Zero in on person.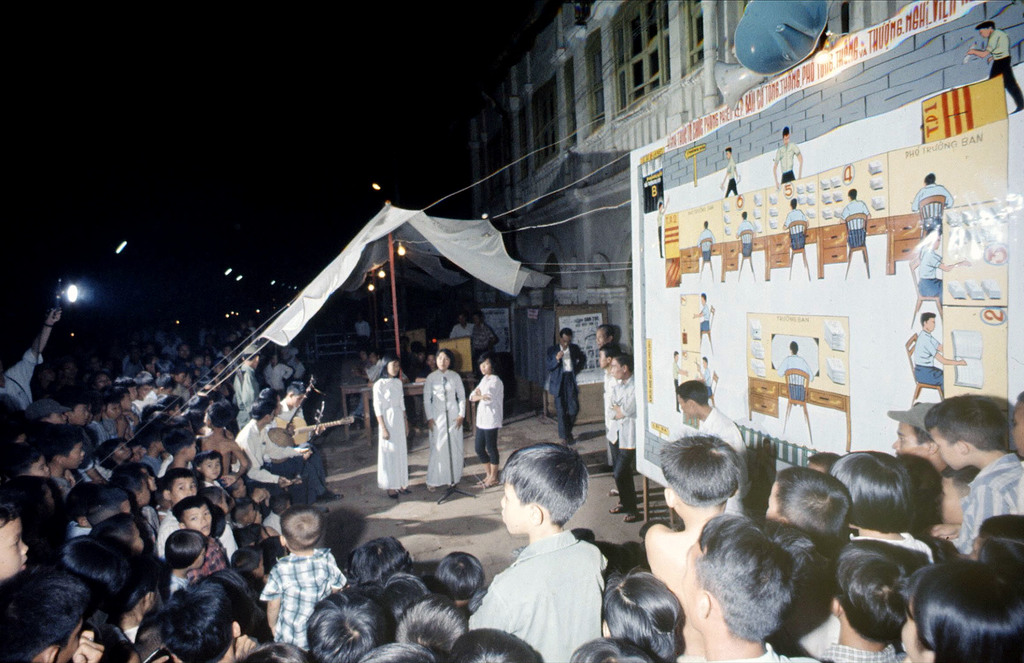
Zeroed in: Rect(771, 122, 804, 185).
